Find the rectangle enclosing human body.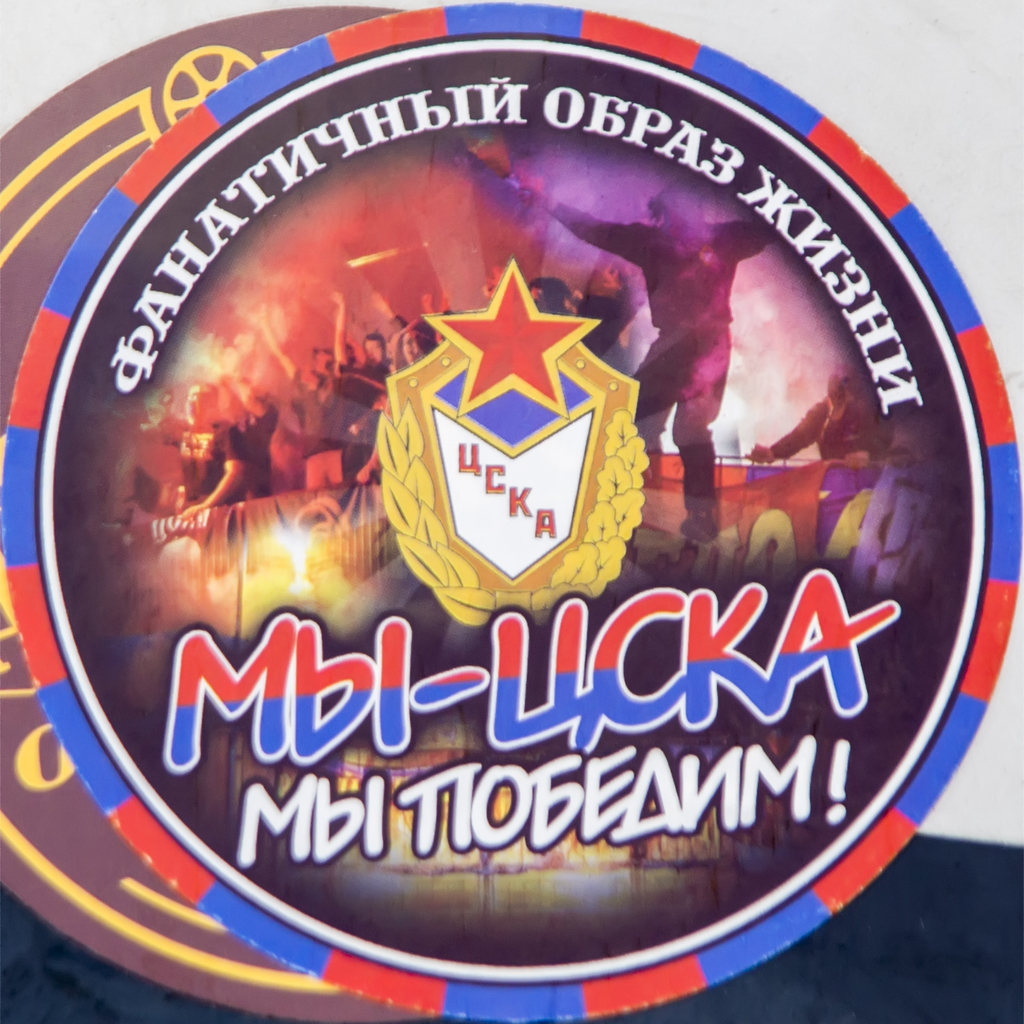
left=738, top=391, right=884, bottom=460.
